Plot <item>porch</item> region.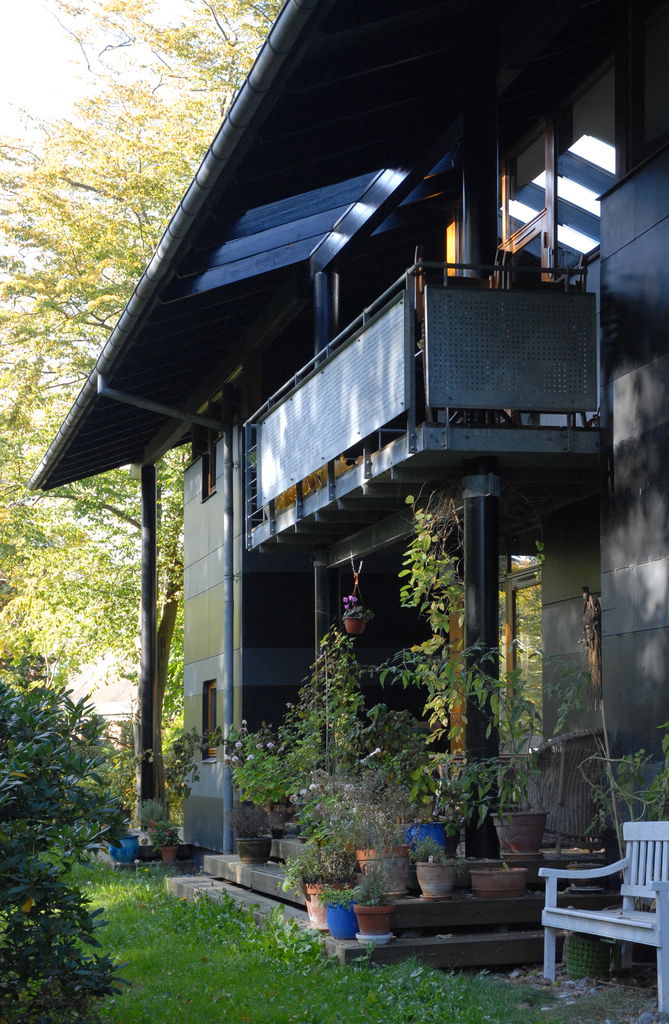
Plotted at detection(0, 78, 578, 851).
